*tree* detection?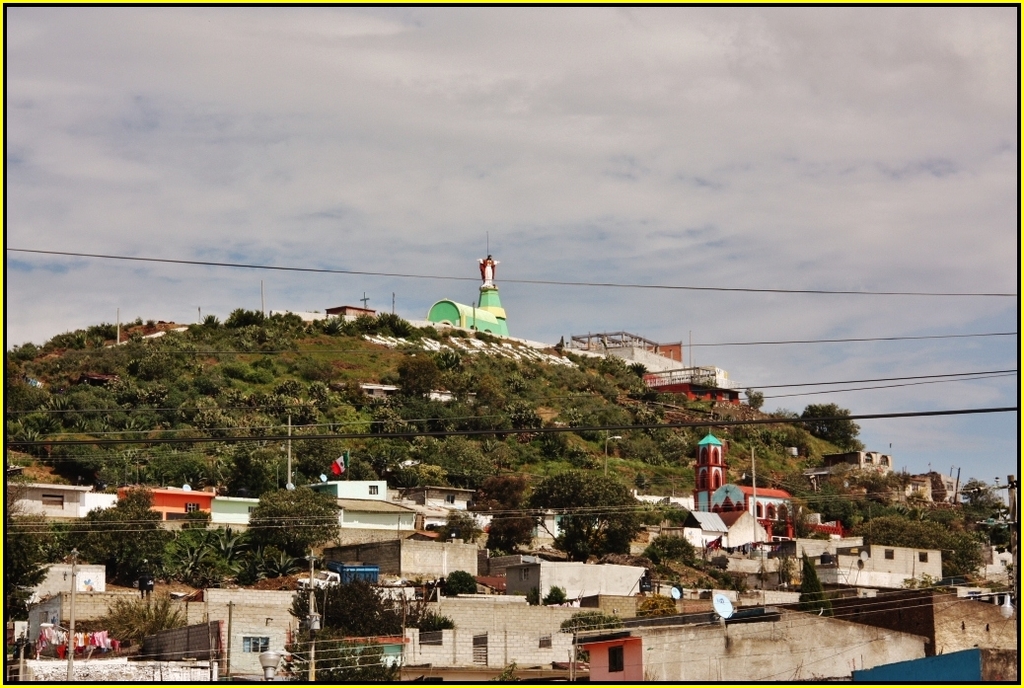
bbox(743, 387, 764, 412)
